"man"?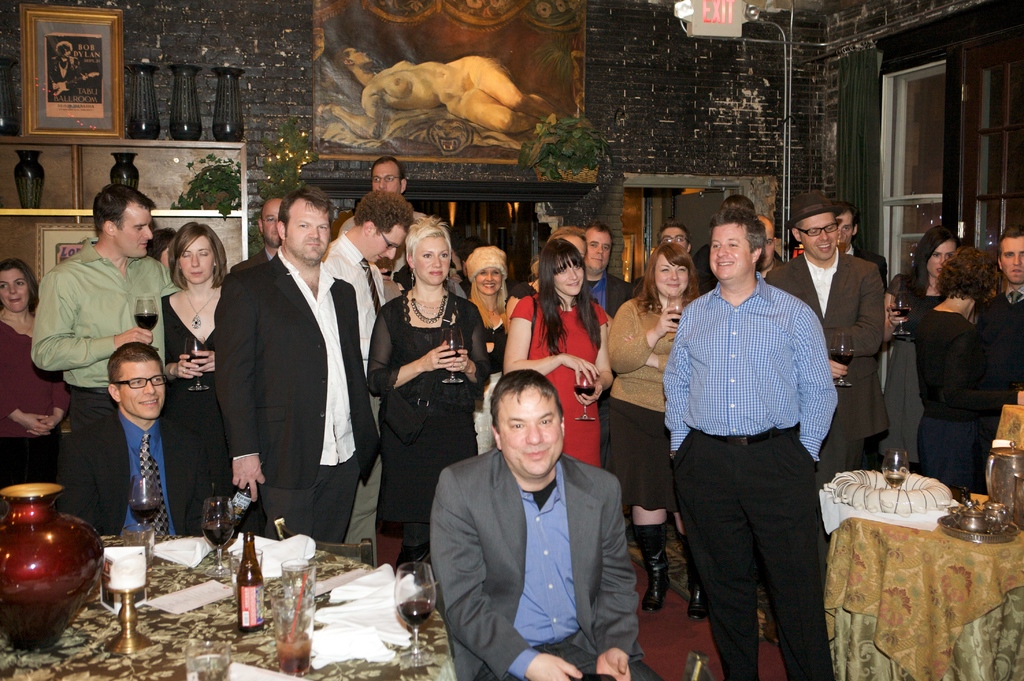
{"x1": 31, "y1": 185, "x2": 187, "y2": 439}
